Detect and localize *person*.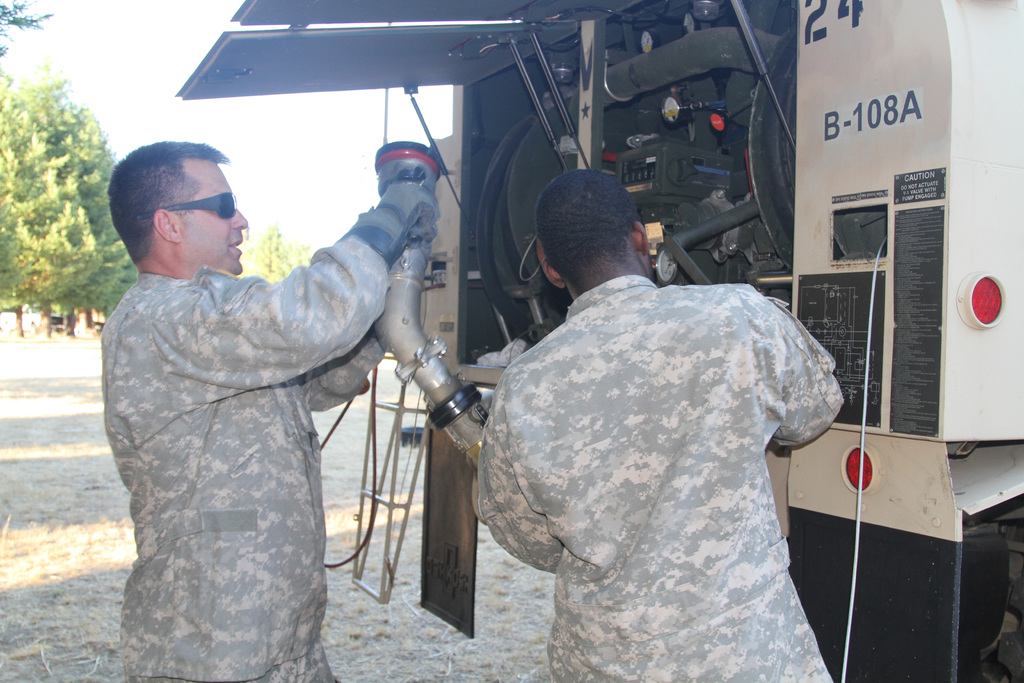
Localized at box(472, 169, 849, 682).
